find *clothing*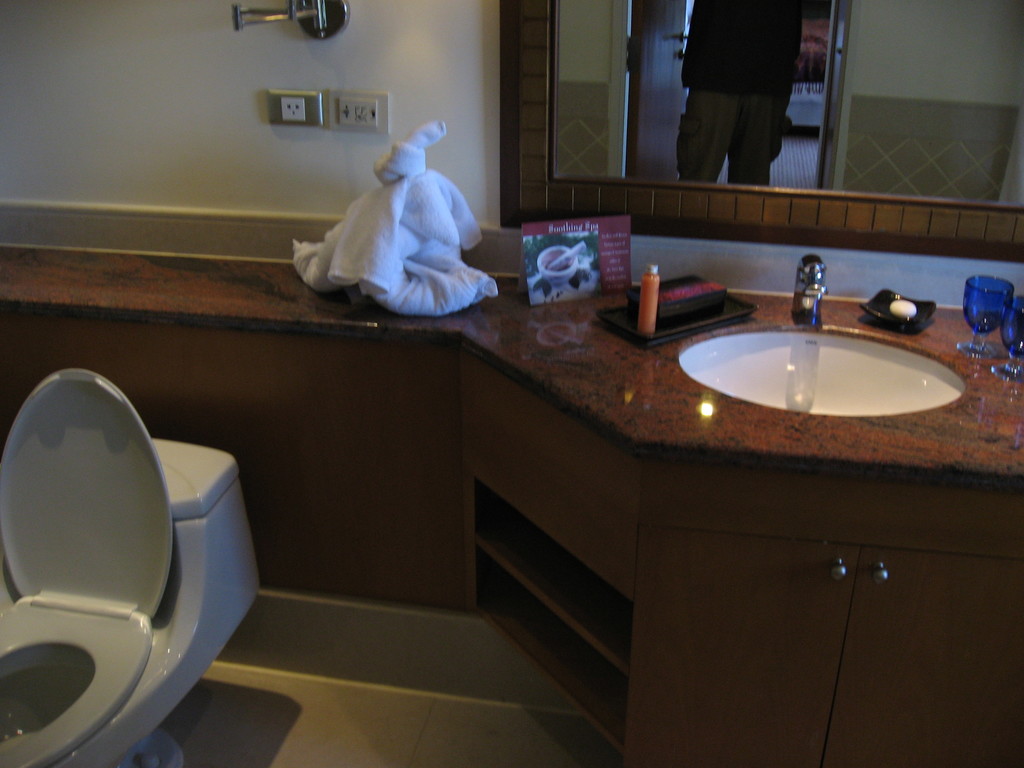
(left=666, top=6, right=817, bottom=177)
